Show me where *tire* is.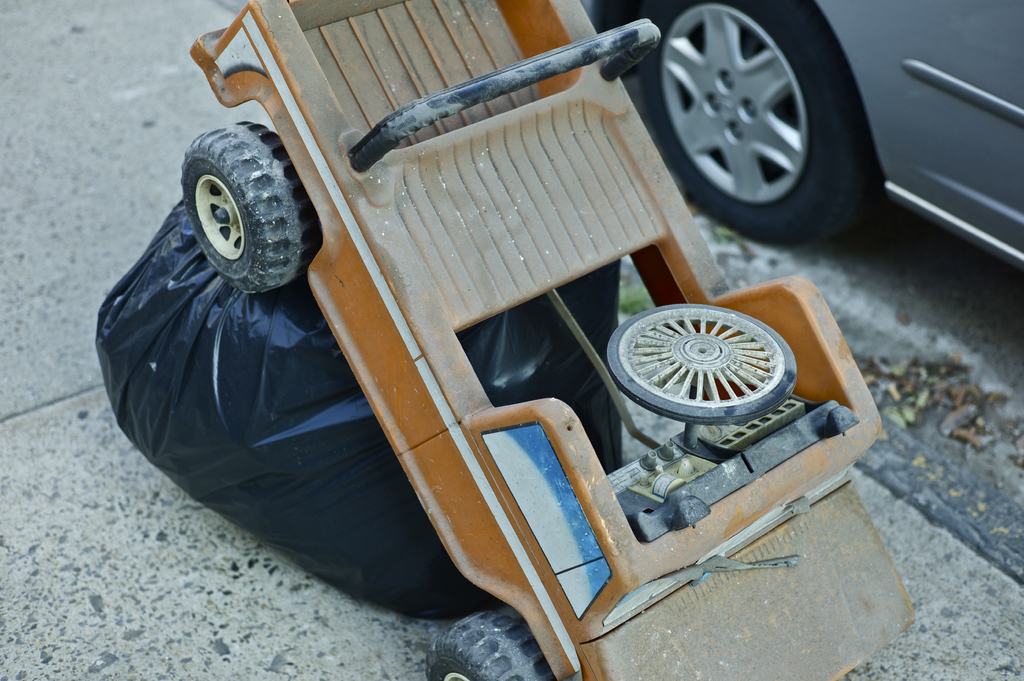
*tire* is at 424/608/561/680.
